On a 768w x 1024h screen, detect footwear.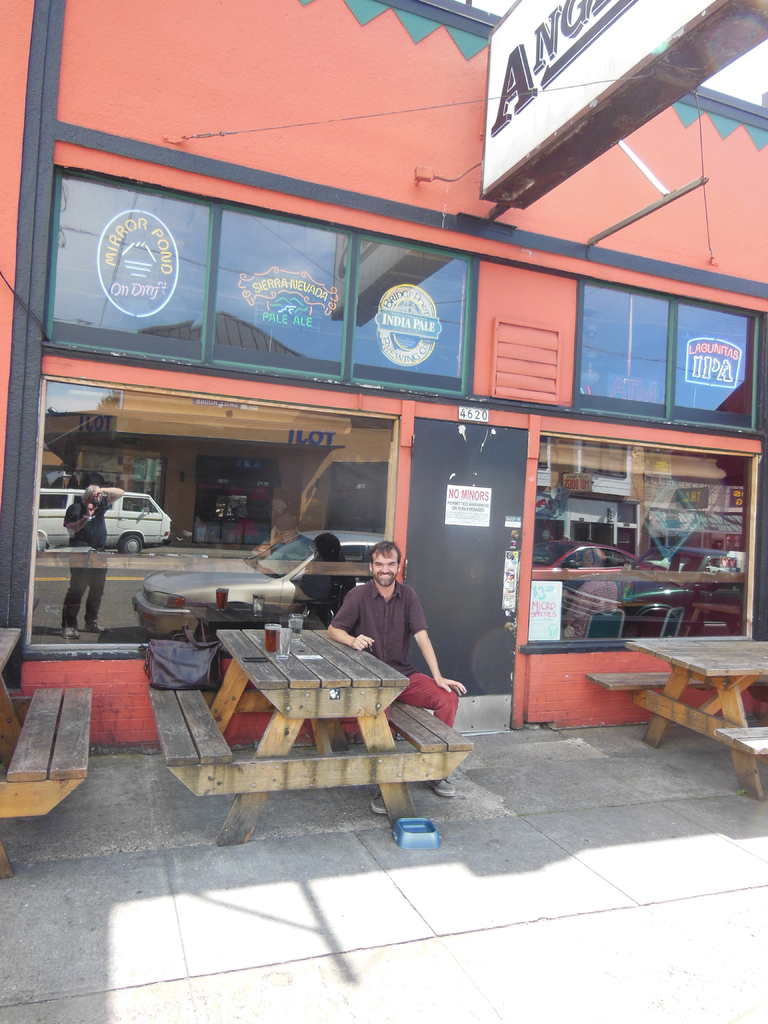
366/783/389/818.
